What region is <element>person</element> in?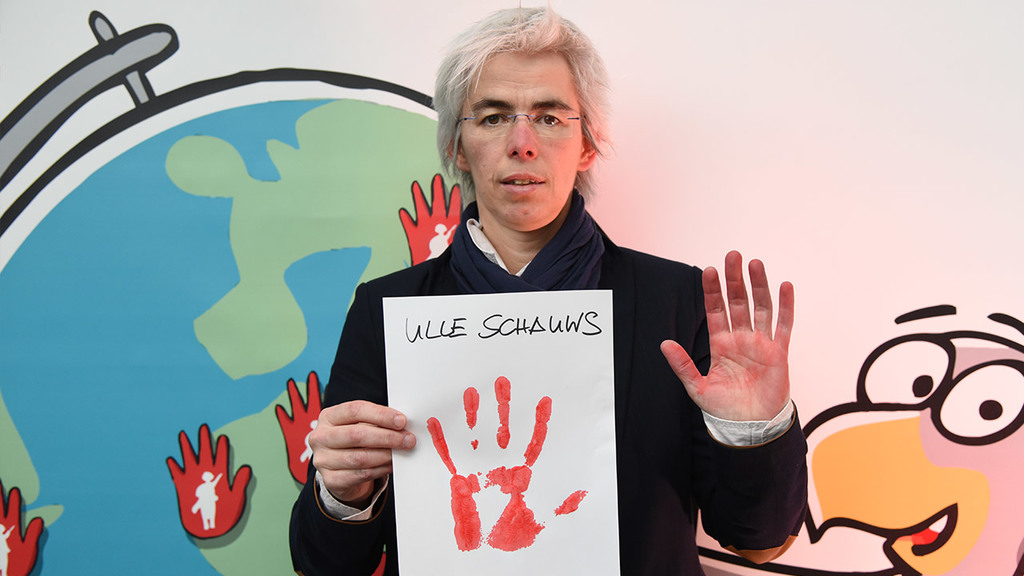
BBox(287, 3, 810, 575).
